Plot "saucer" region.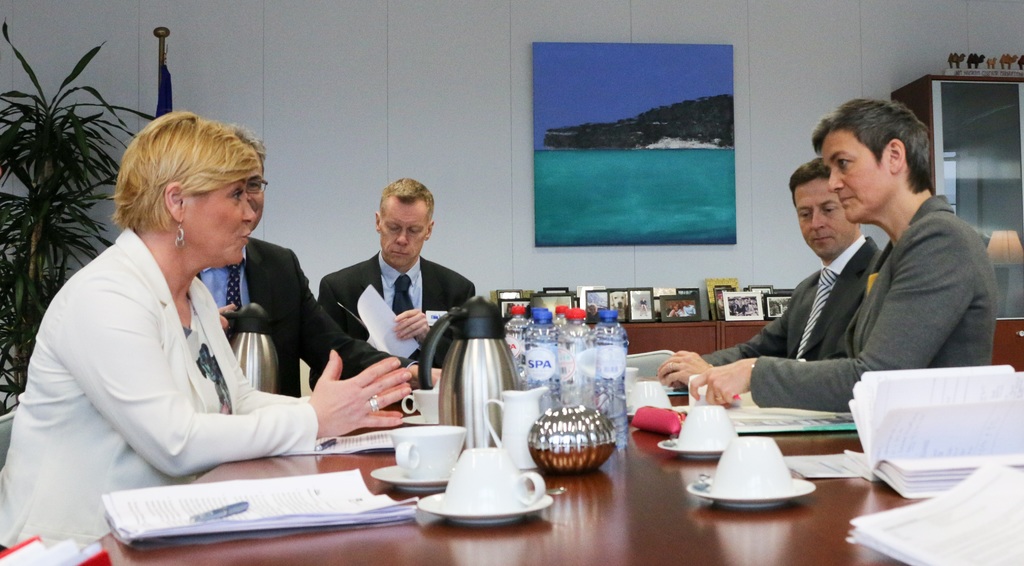
Plotted at [417, 488, 548, 526].
